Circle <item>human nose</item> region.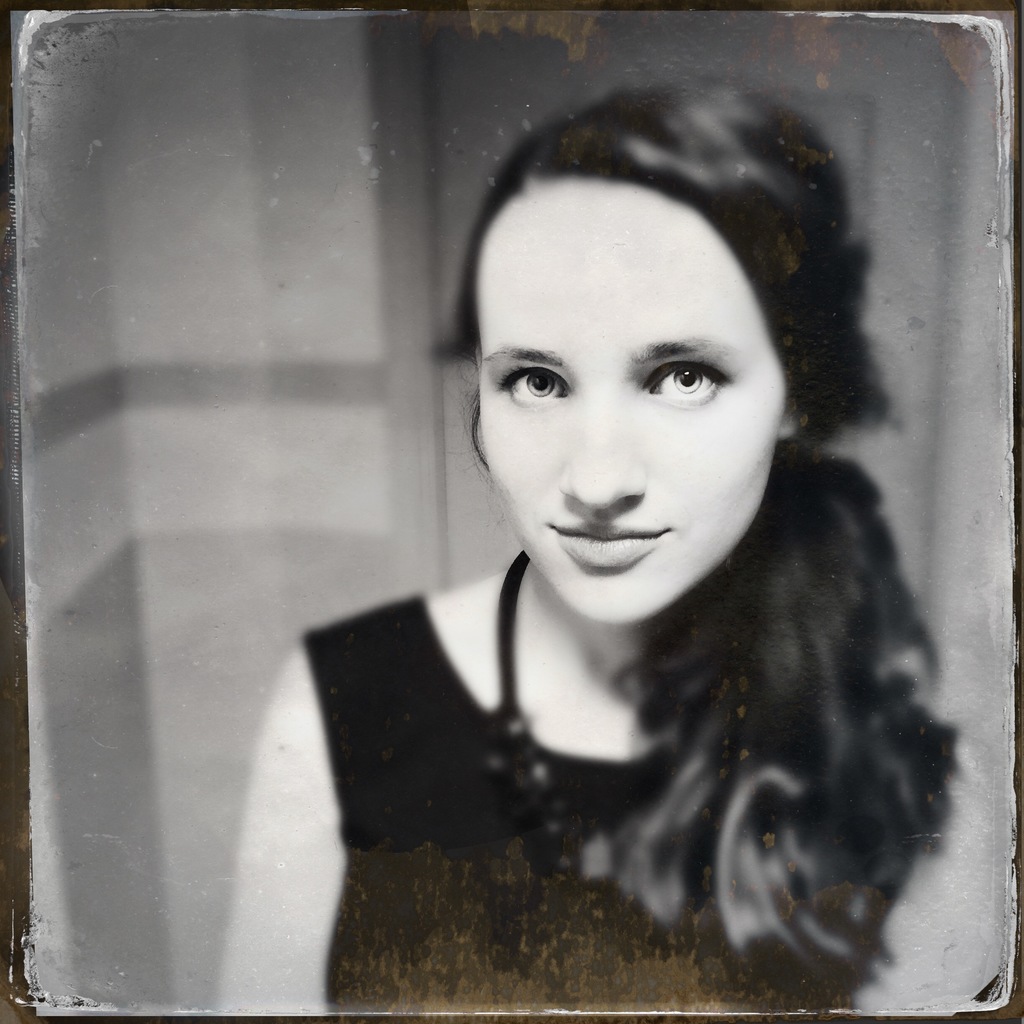
Region: [x1=555, y1=389, x2=646, y2=512].
